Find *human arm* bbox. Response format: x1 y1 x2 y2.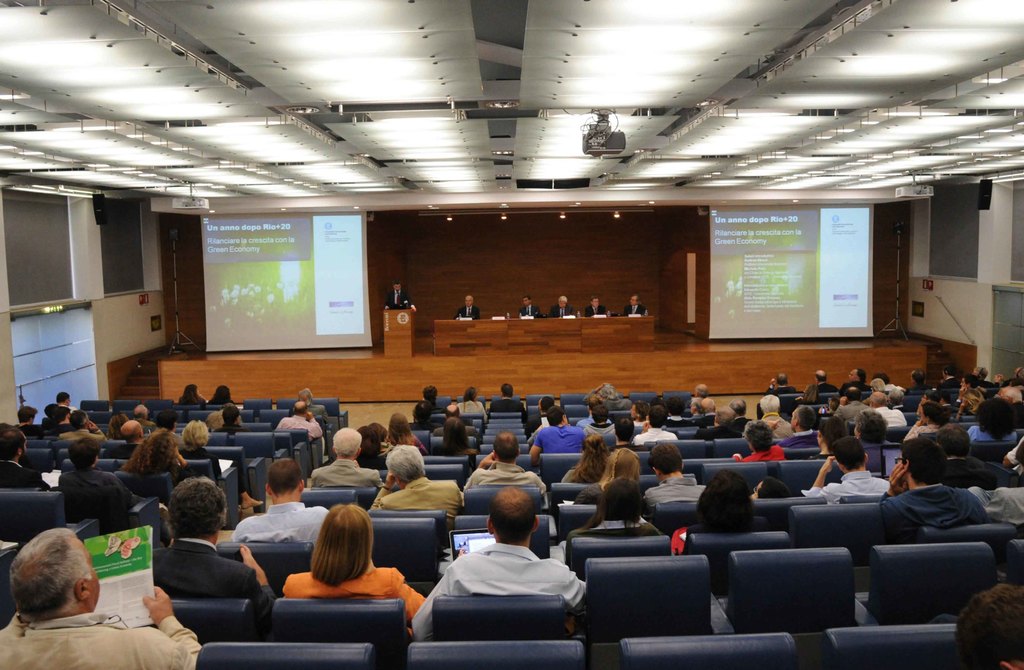
955 395 968 424.
